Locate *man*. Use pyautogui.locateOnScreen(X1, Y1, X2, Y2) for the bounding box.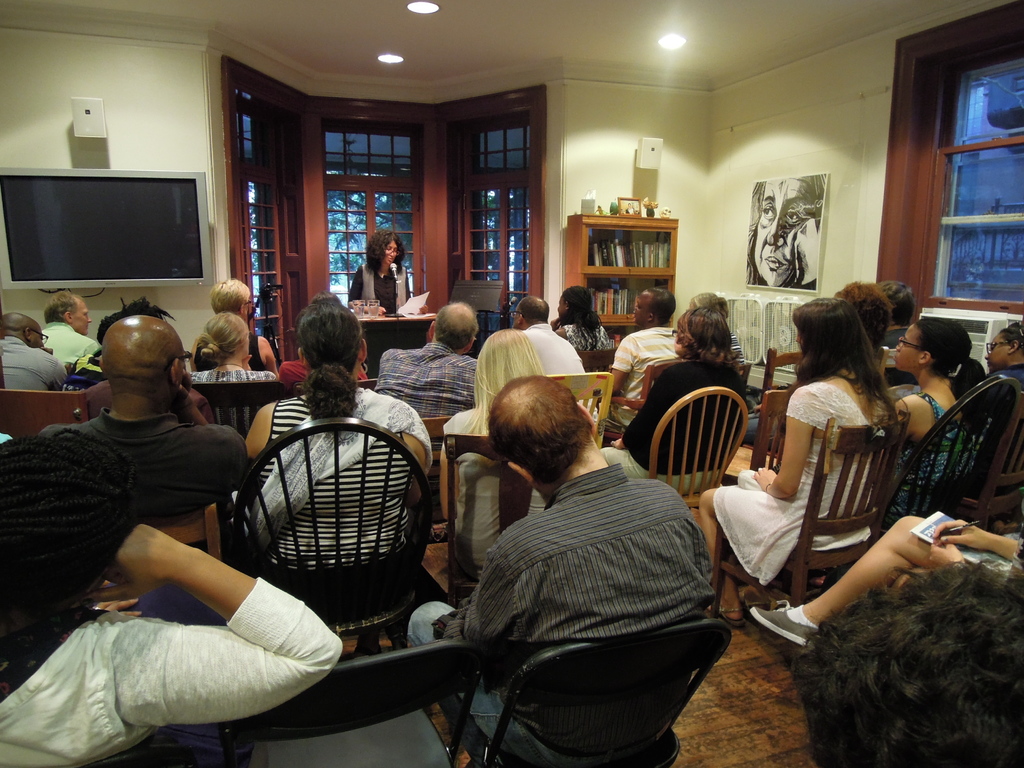
pyautogui.locateOnScreen(374, 301, 484, 427).
